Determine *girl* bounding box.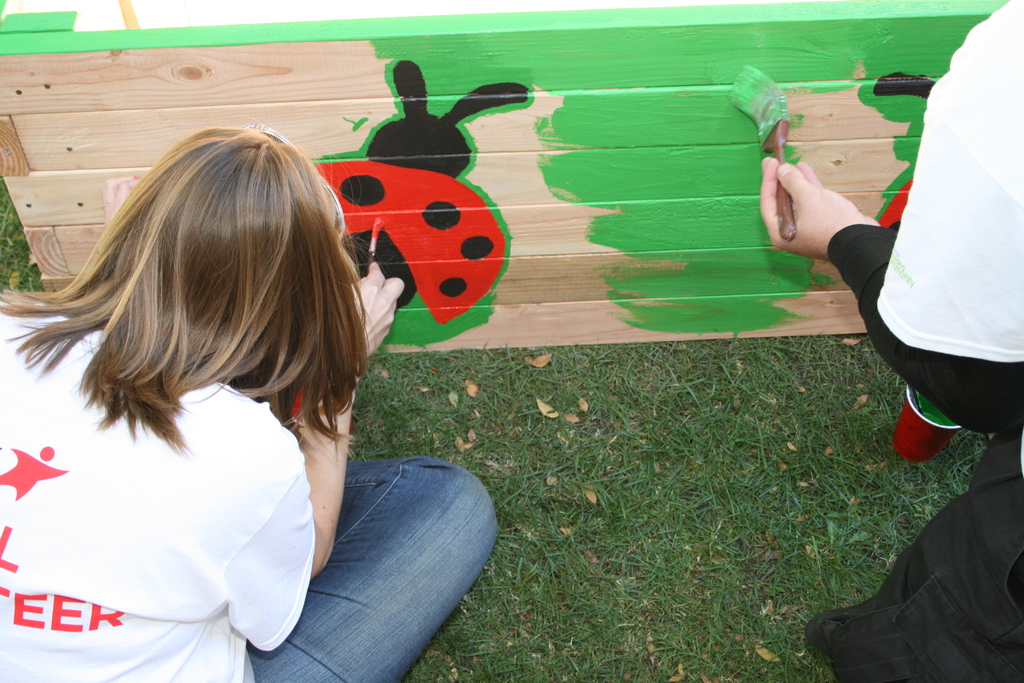
Determined: x1=0 y1=122 x2=502 y2=682.
